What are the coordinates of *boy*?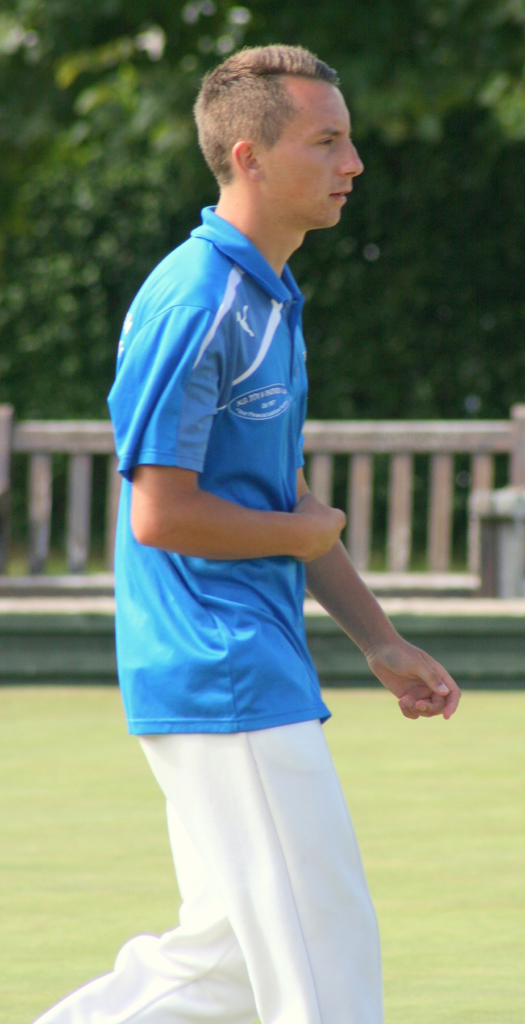
22:51:466:1023.
